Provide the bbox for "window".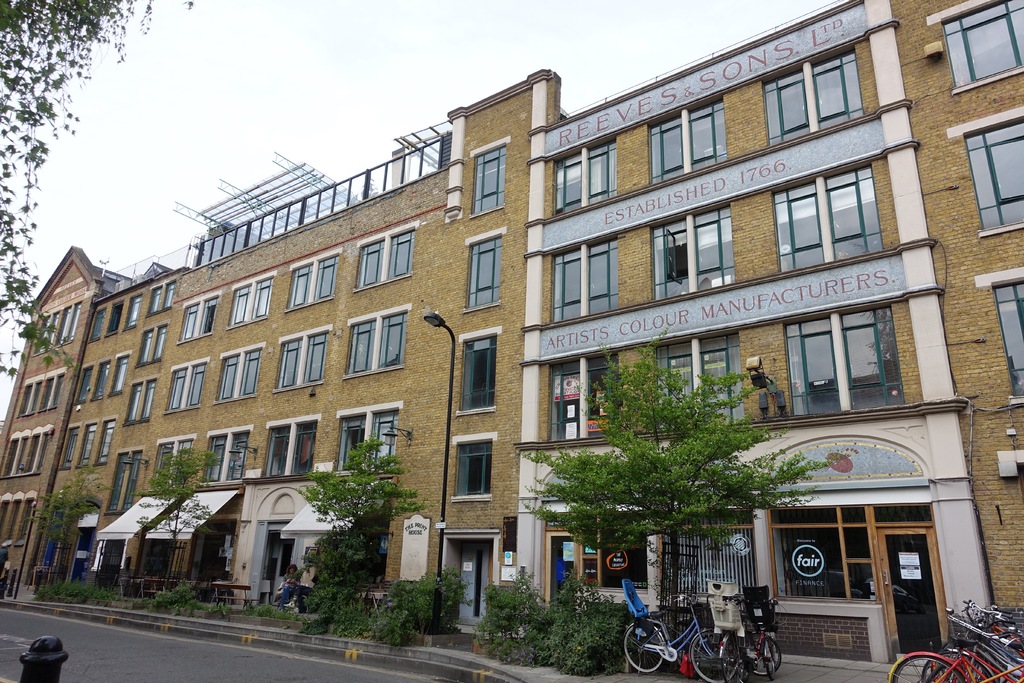
left=177, top=290, right=223, bottom=349.
